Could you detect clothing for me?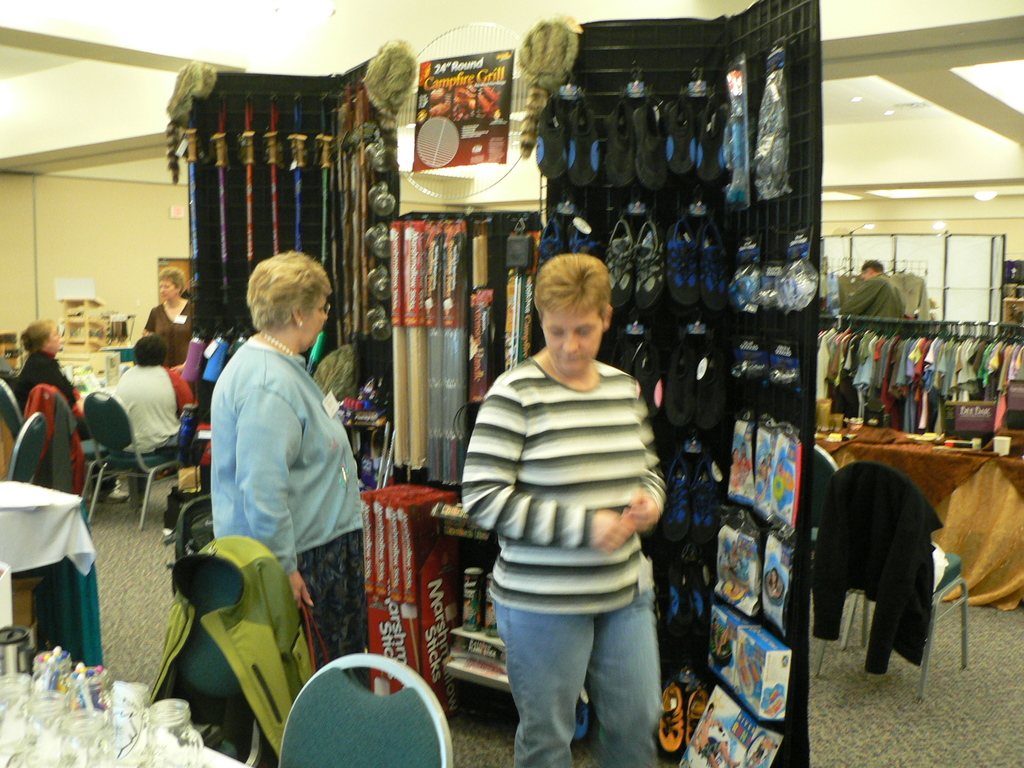
Detection result: bbox=[155, 365, 217, 429].
